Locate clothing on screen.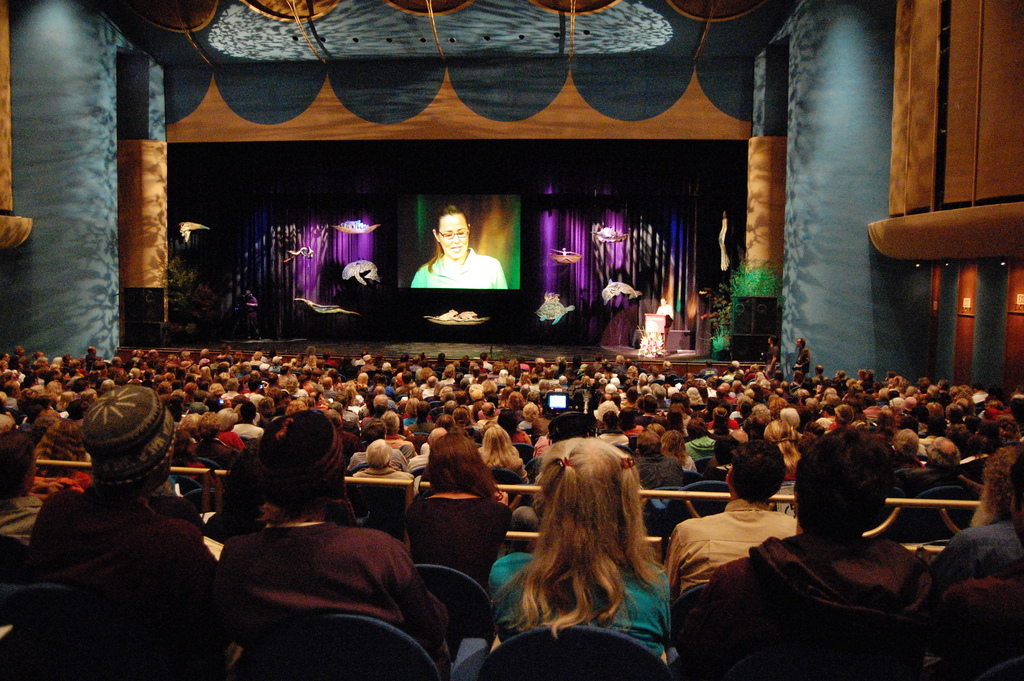
On screen at {"left": 404, "top": 486, "right": 514, "bottom": 596}.
